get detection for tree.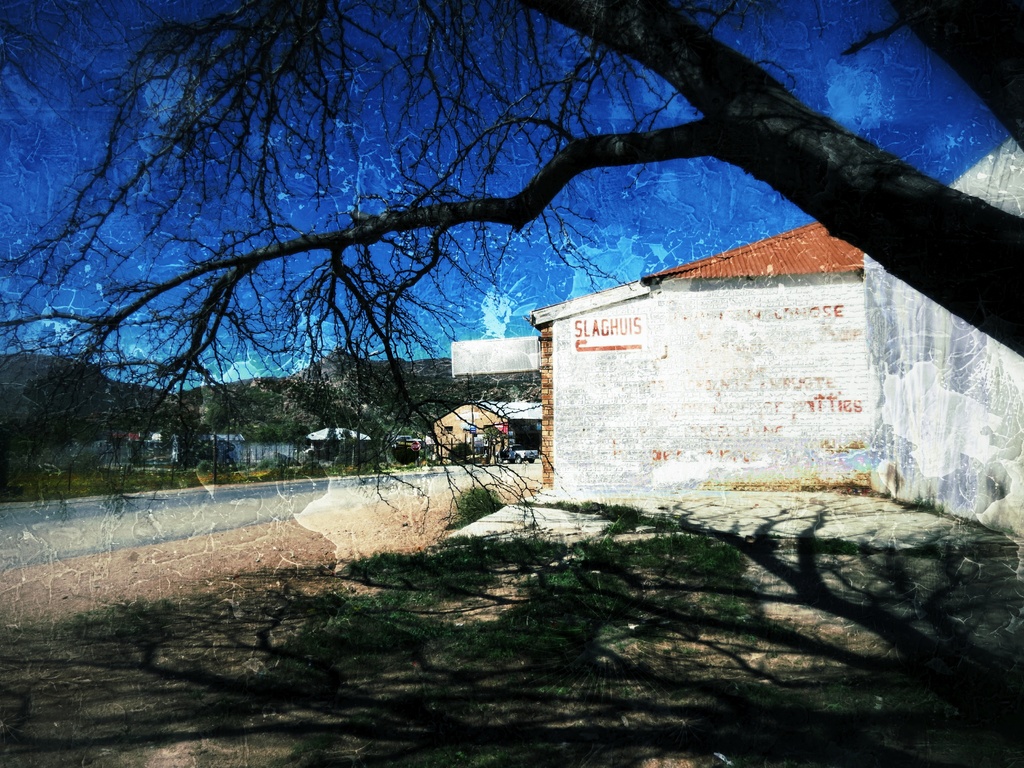
Detection: (0,1,1023,639).
